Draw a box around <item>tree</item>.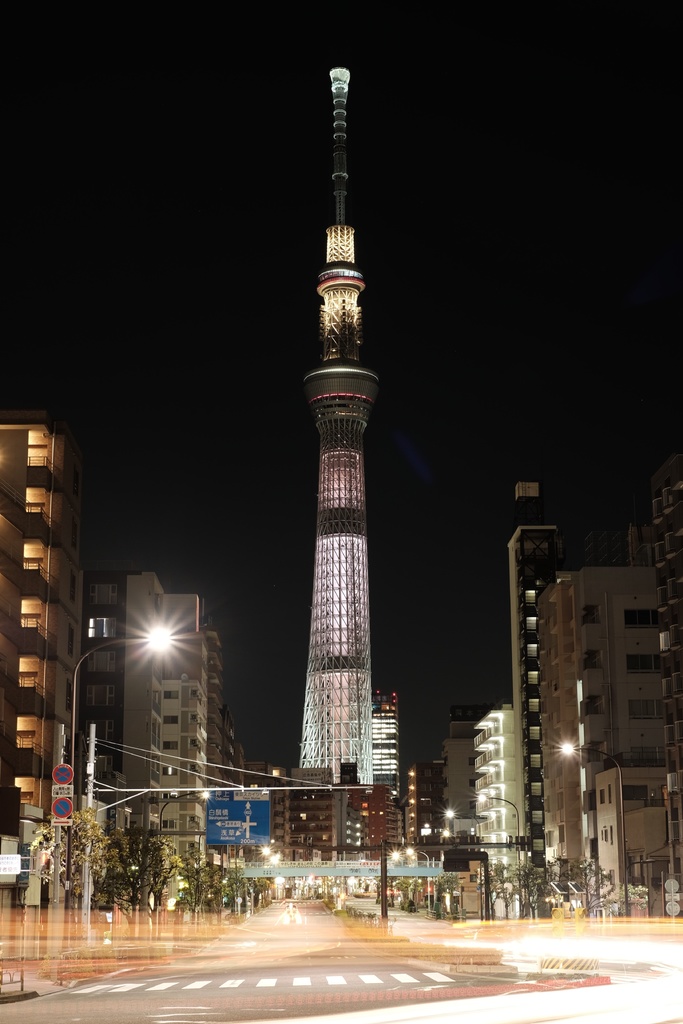
box(29, 807, 103, 907).
